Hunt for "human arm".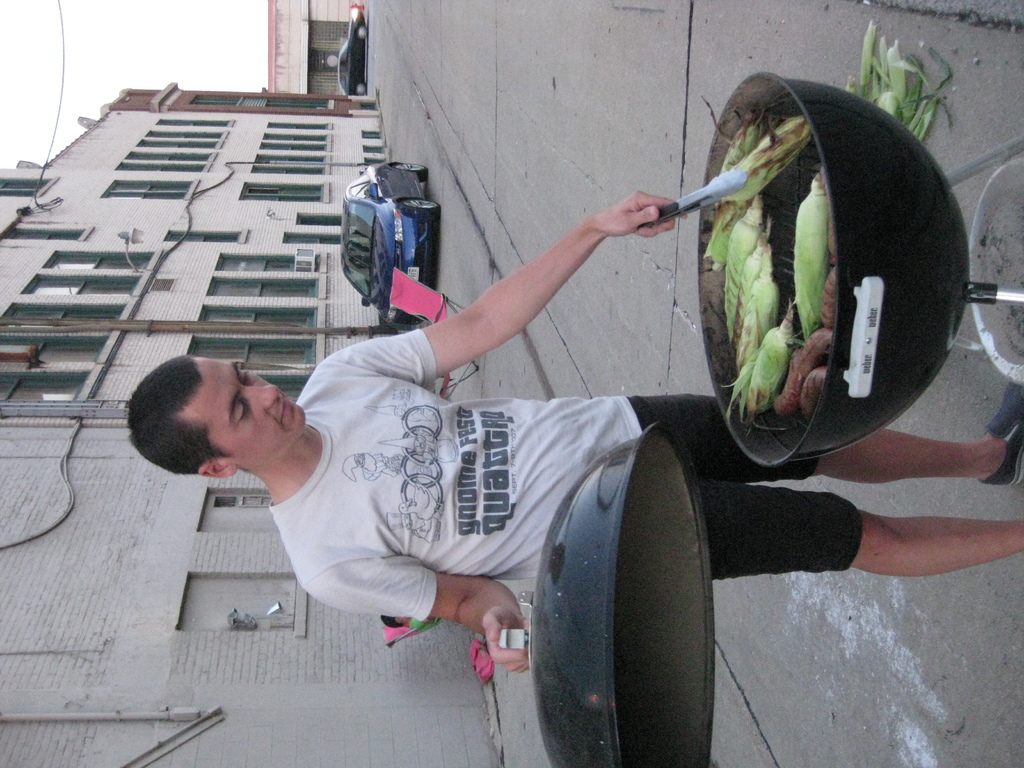
Hunted down at detection(295, 544, 537, 668).
